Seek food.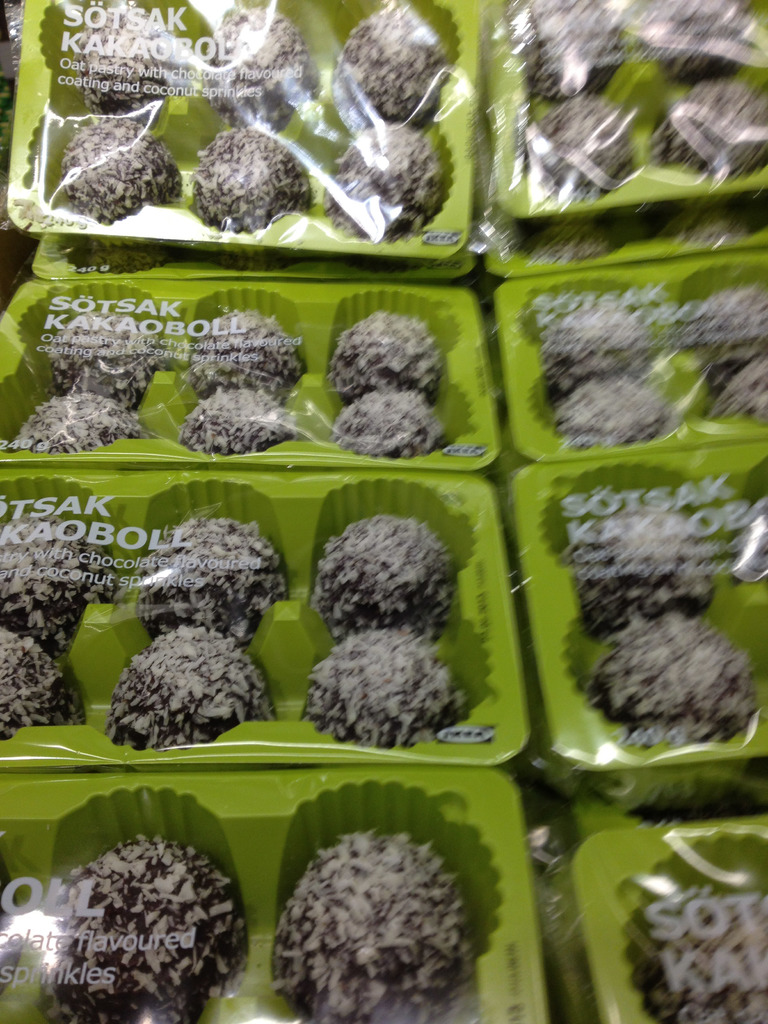
(326, 3, 450, 134).
